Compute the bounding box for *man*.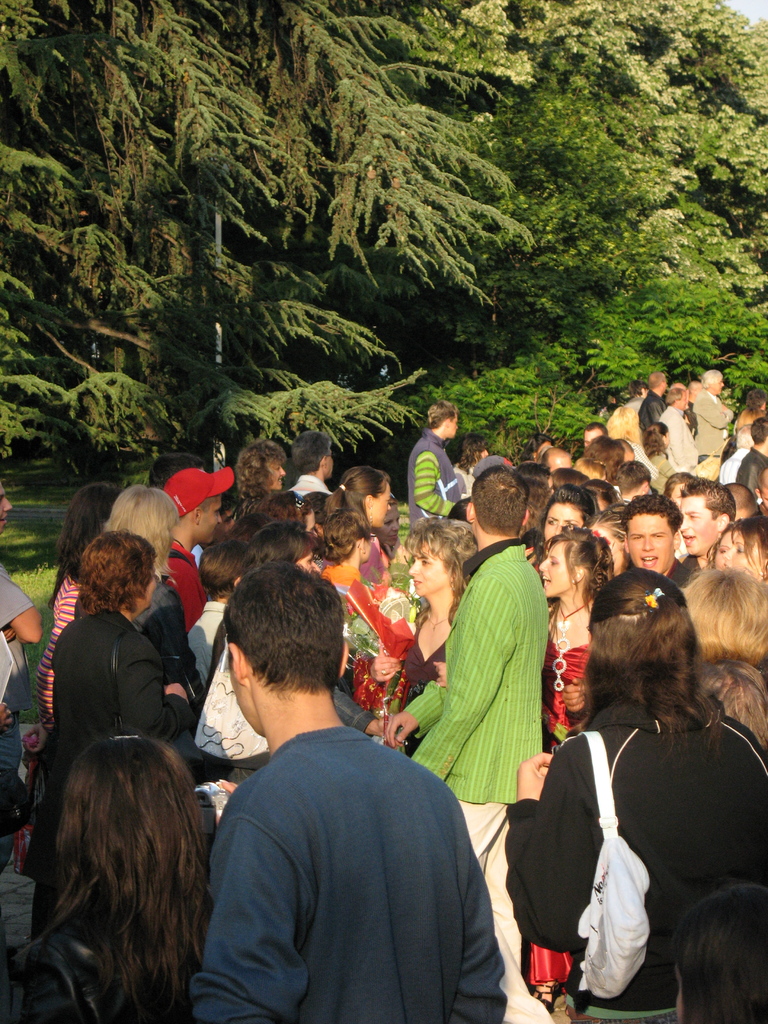
left=541, top=445, right=573, bottom=467.
